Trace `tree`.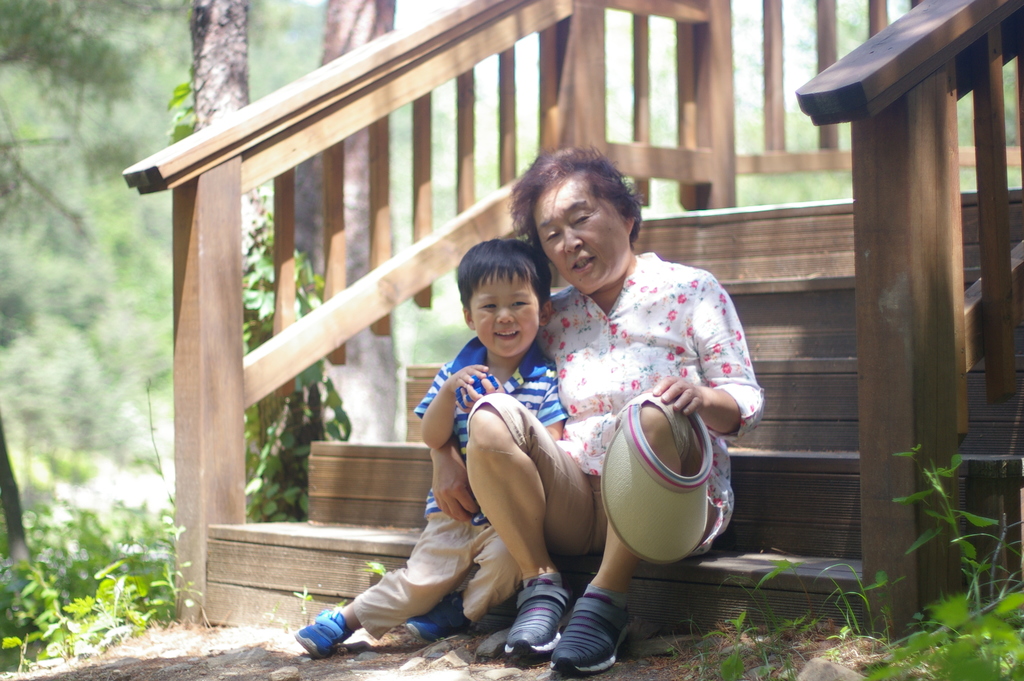
Traced to region(185, 0, 268, 258).
